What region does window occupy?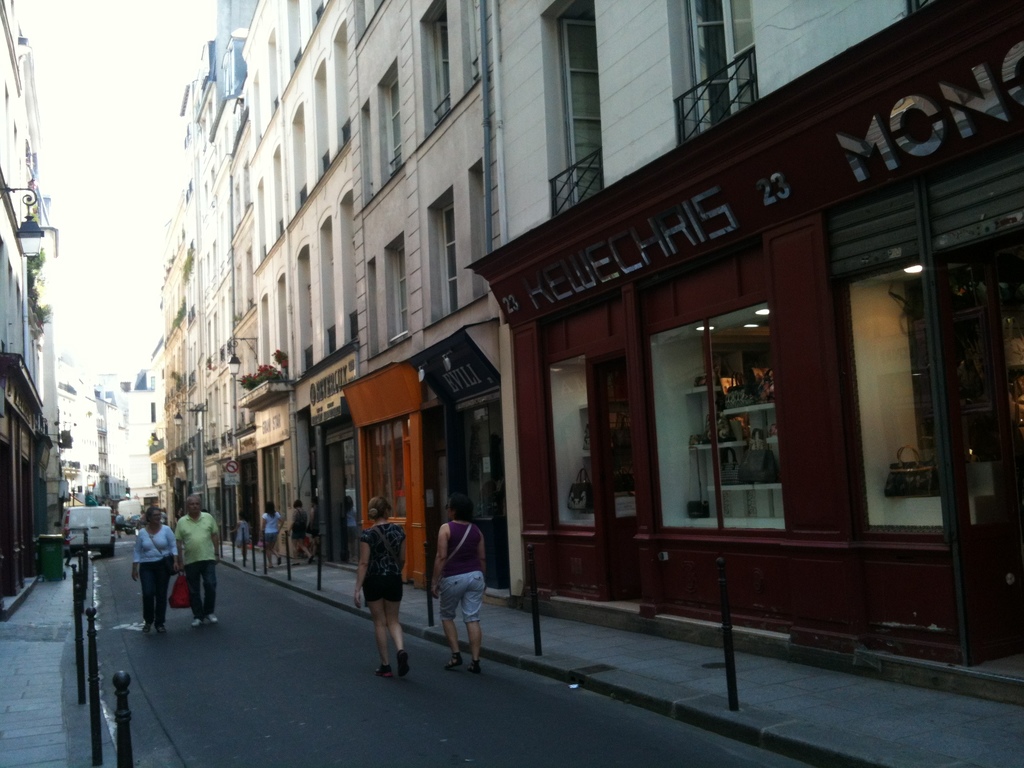
[left=422, top=0, right=456, bottom=134].
